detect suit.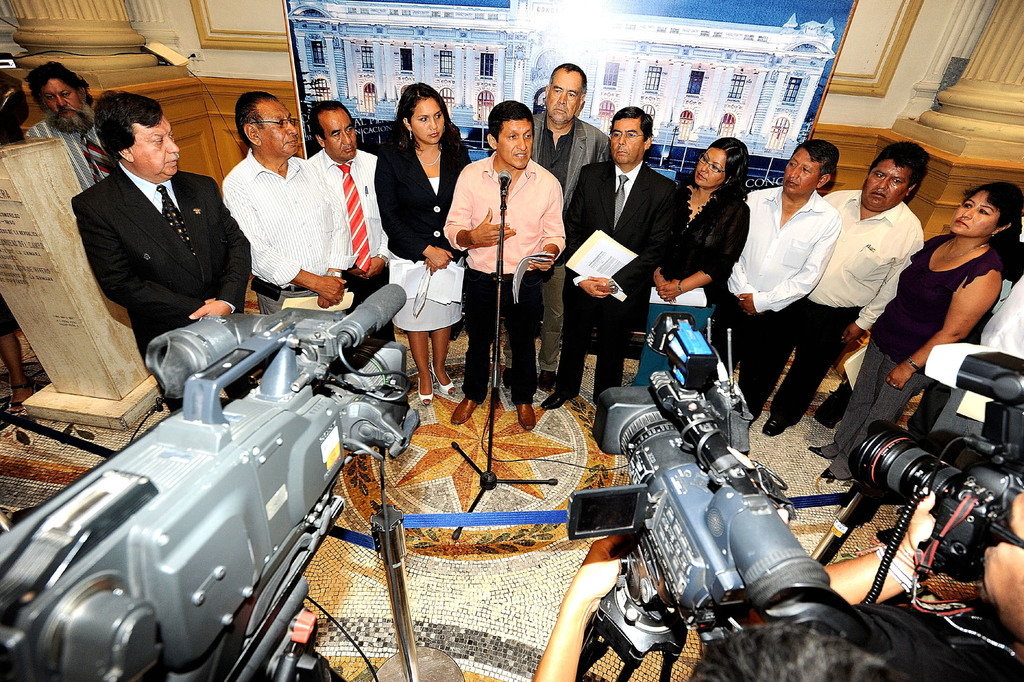
Detected at Rect(515, 113, 612, 370).
